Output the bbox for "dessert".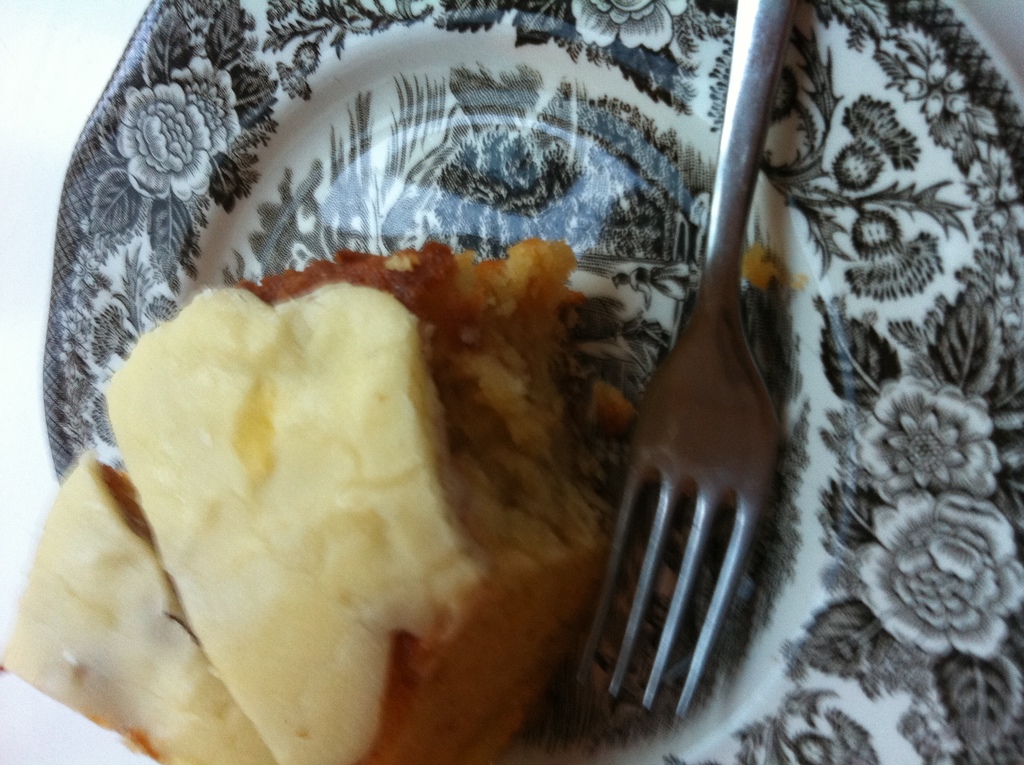
68, 134, 718, 764.
